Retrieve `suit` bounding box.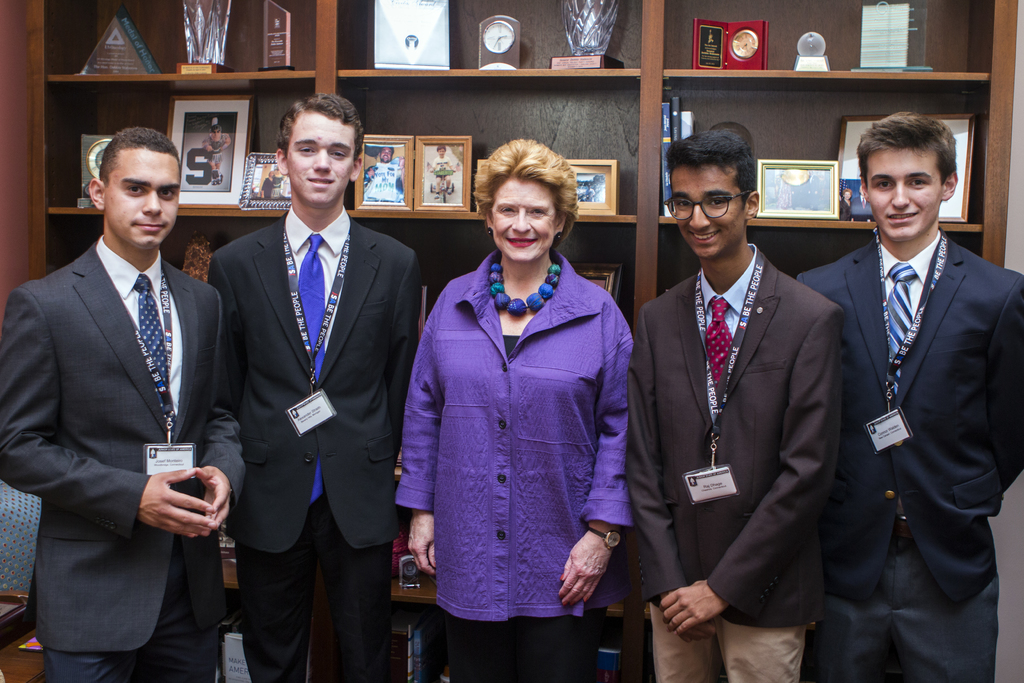
Bounding box: <box>643,133,857,680</box>.
